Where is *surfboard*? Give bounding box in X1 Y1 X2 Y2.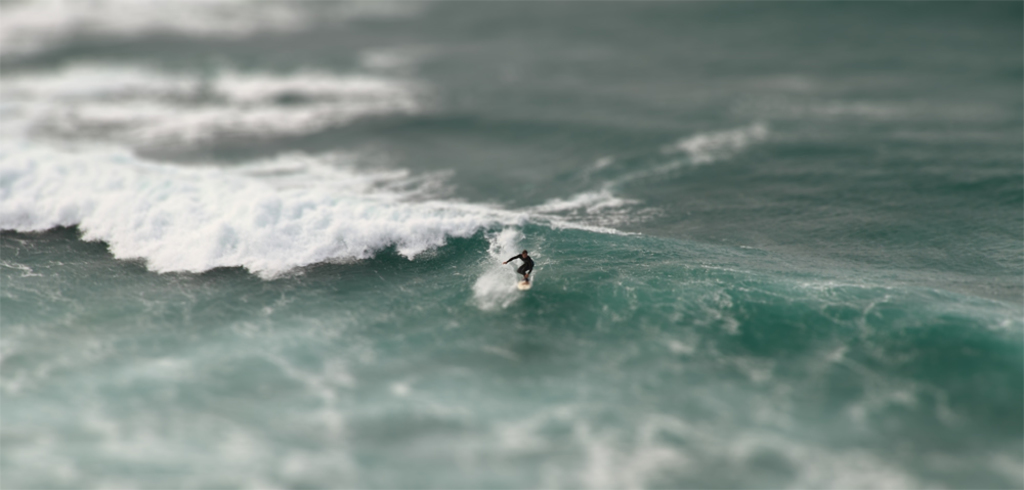
515 279 531 295.
